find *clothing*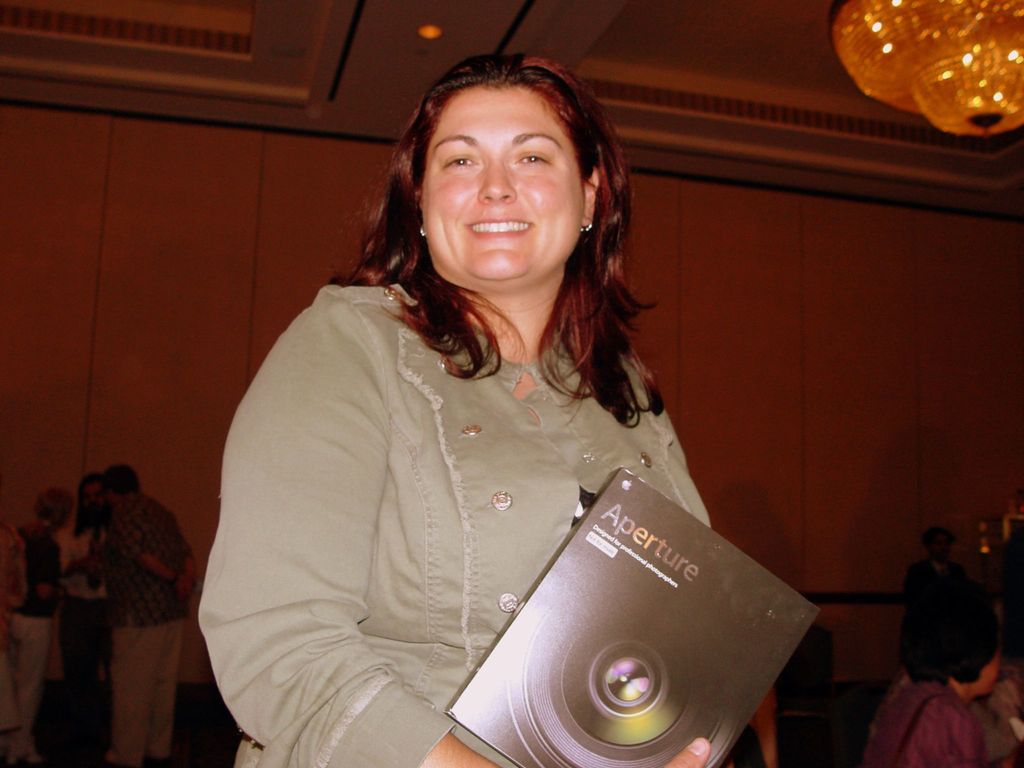
865/688/985/767
